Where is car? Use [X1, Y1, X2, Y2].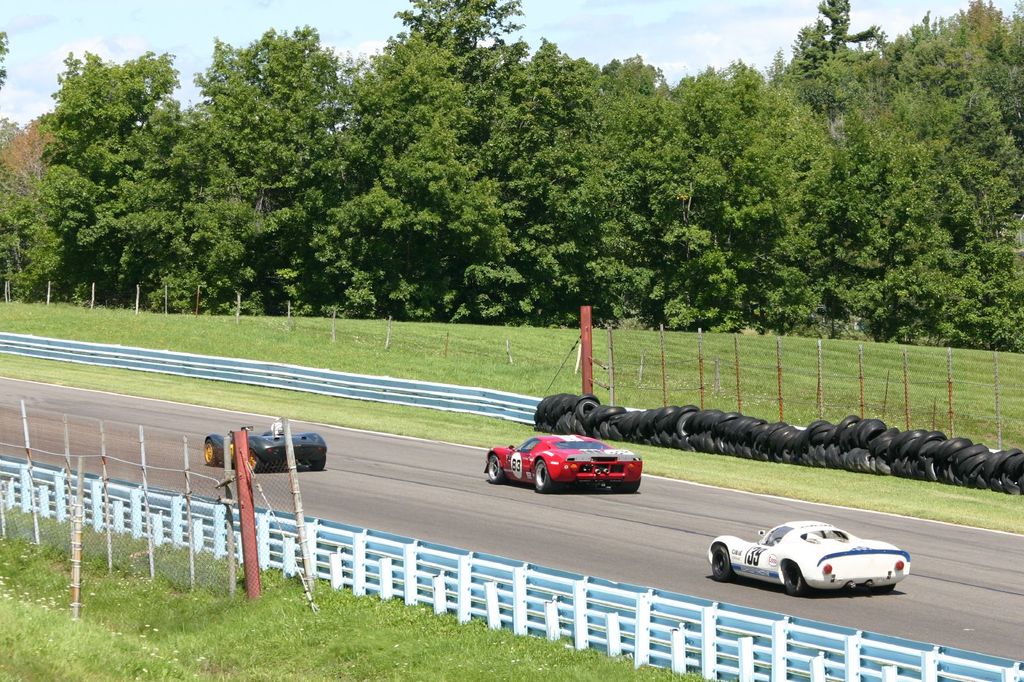
[705, 517, 912, 597].
